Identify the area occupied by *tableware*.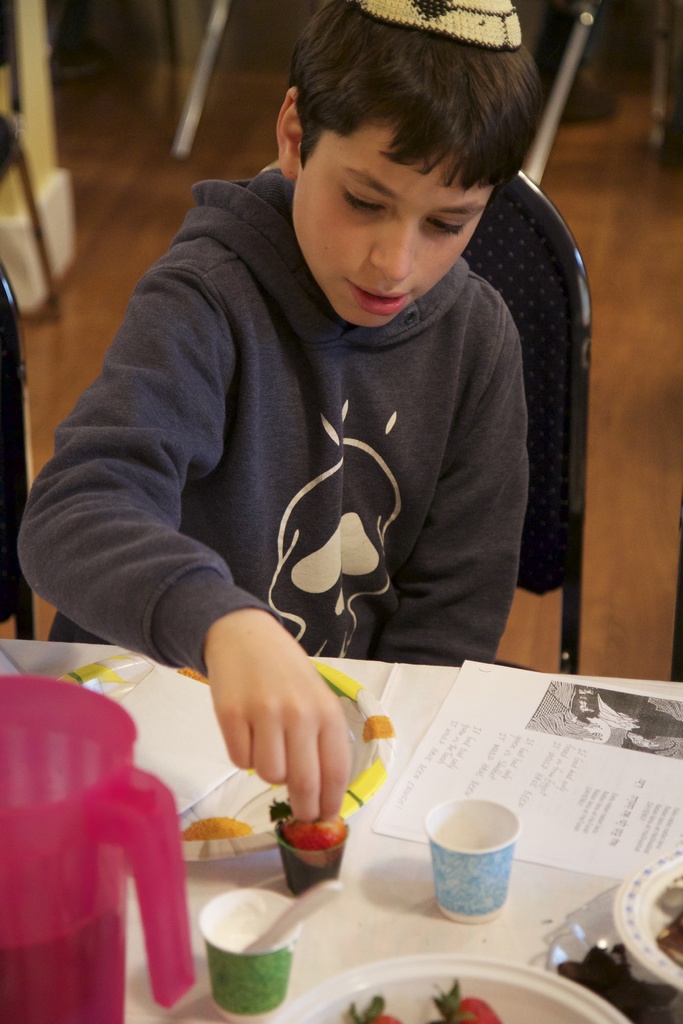
Area: {"x1": 612, "y1": 848, "x2": 682, "y2": 989}.
